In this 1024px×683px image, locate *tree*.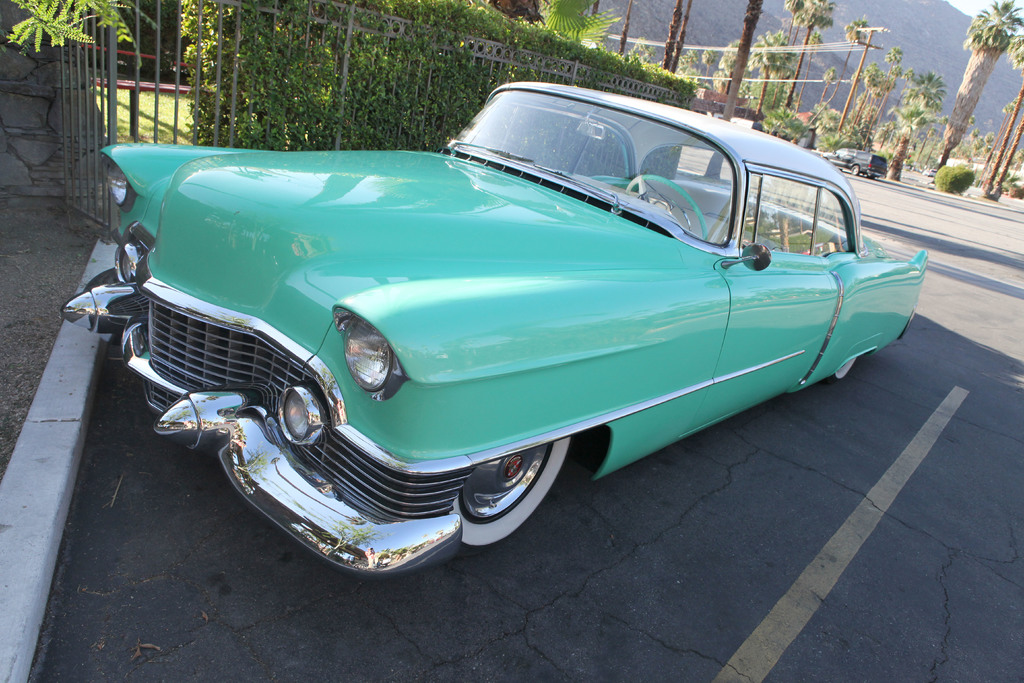
Bounding box: box(814, 17, 872, 117).
